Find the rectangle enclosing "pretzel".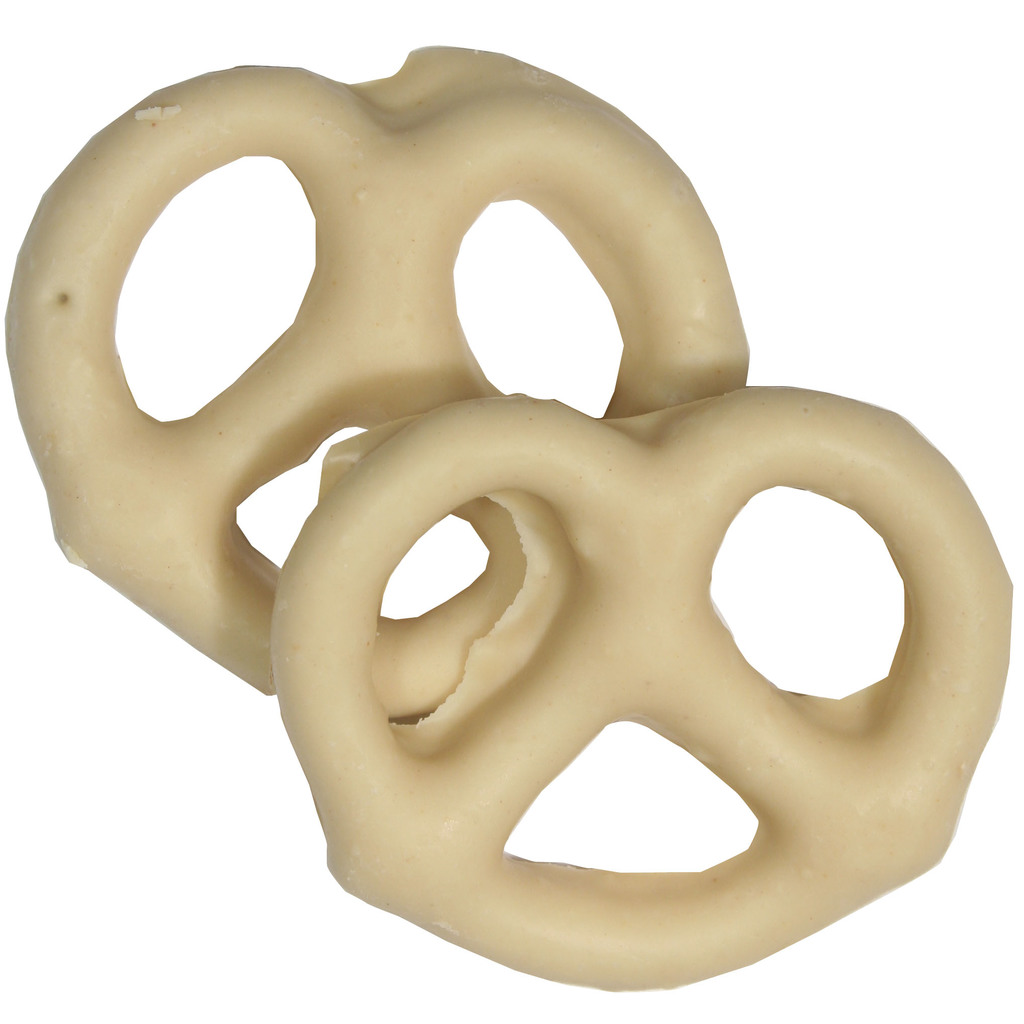
(3,42,753,716).
